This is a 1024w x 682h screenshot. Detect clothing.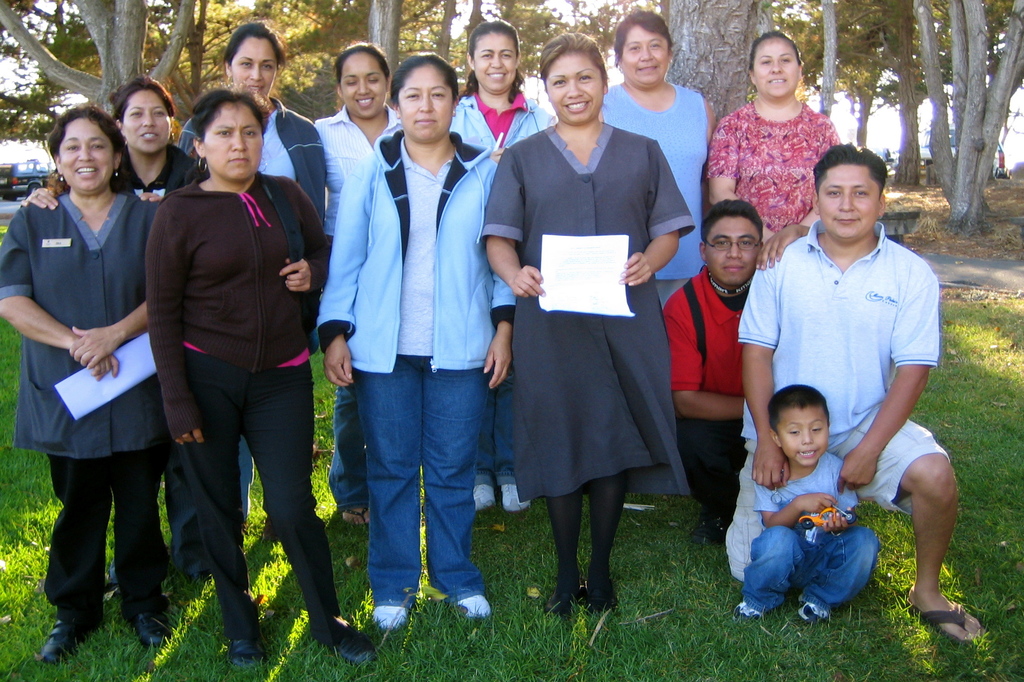
Rect(142, 168, 321, 441).
